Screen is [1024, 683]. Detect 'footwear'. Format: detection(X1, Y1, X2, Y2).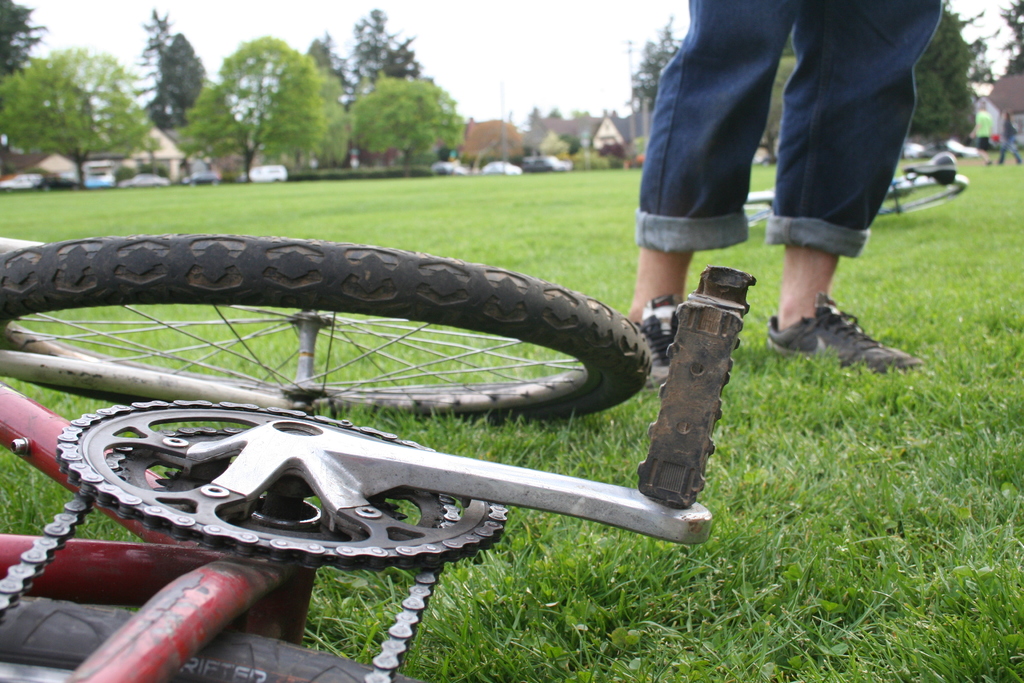
detection(633, 293, 675, 393).
